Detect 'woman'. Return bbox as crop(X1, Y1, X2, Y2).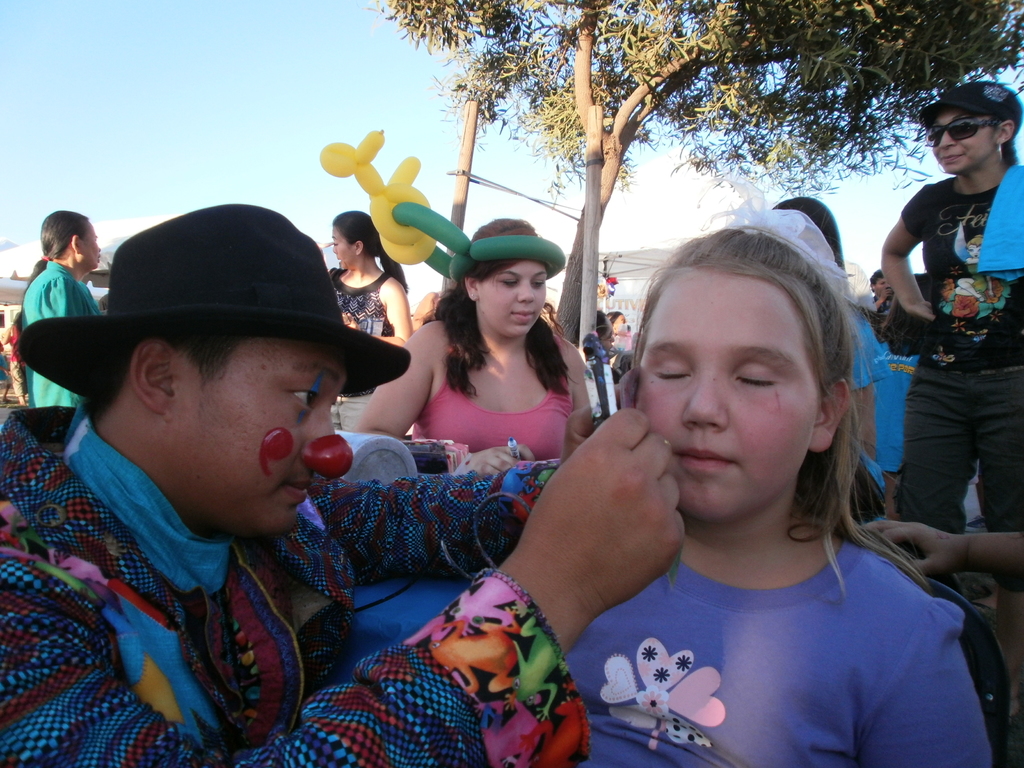
crop(371, 221, 608, 559).
